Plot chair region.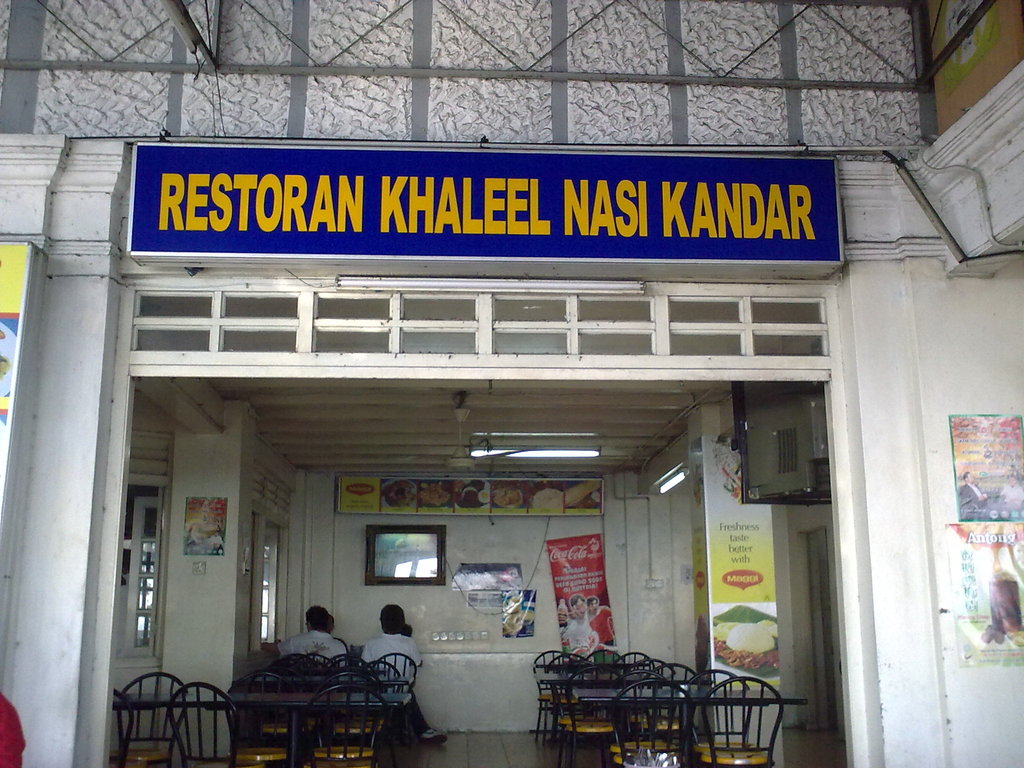
Plotted at [278, 650, 318, 693].
